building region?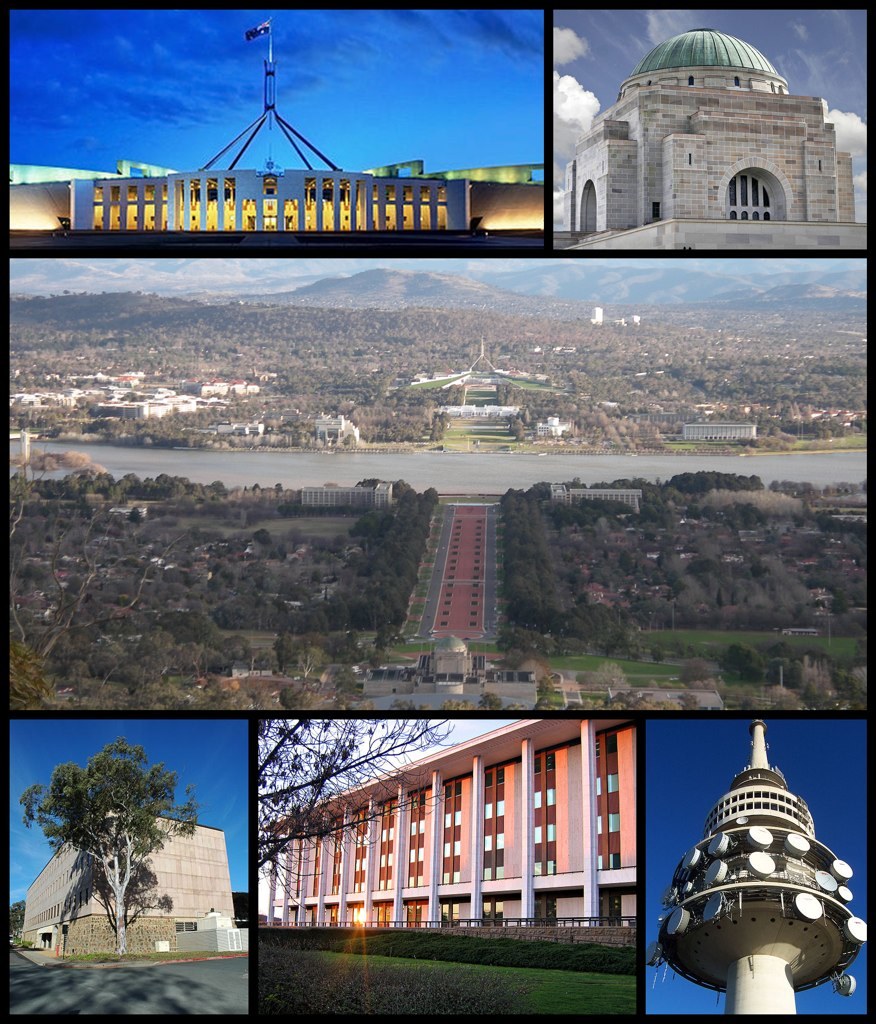
detection(247, 705, 655, 950)
